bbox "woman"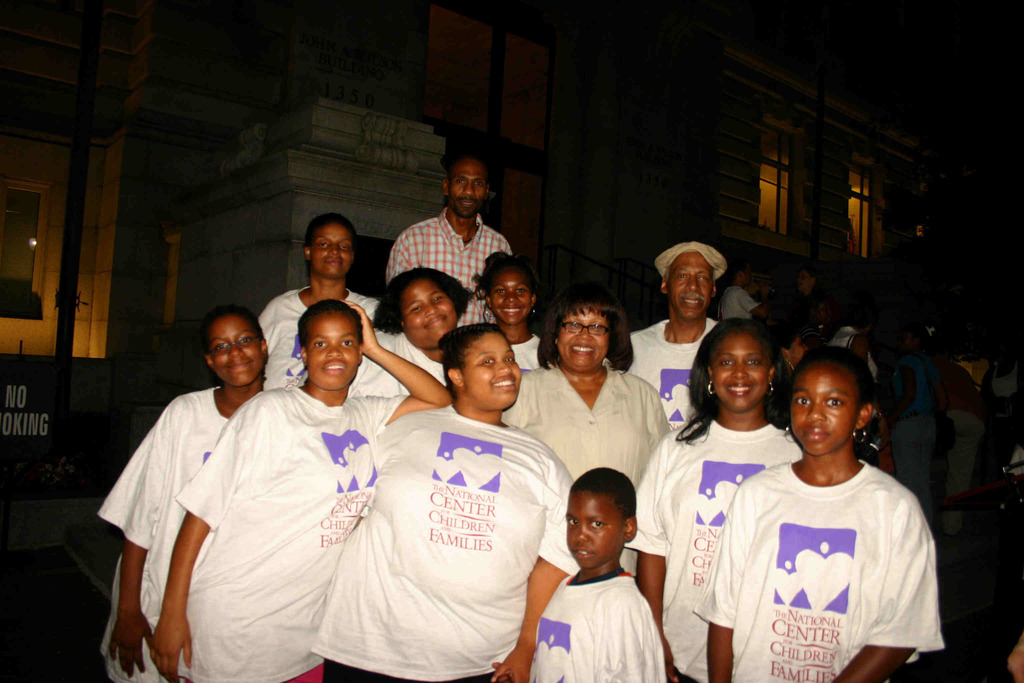
(527, 293, 682, 567)
